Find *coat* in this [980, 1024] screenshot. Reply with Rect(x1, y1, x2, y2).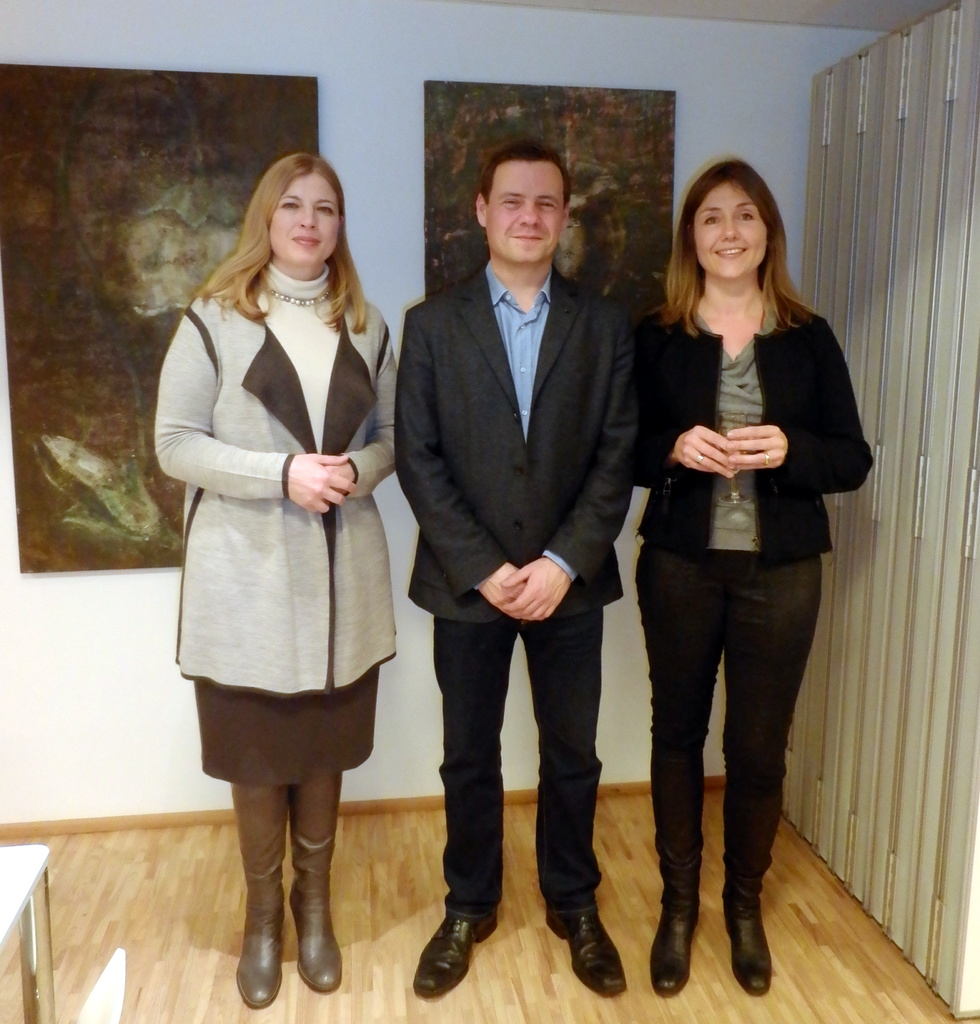
Rect(635, 292, 880, 566).
